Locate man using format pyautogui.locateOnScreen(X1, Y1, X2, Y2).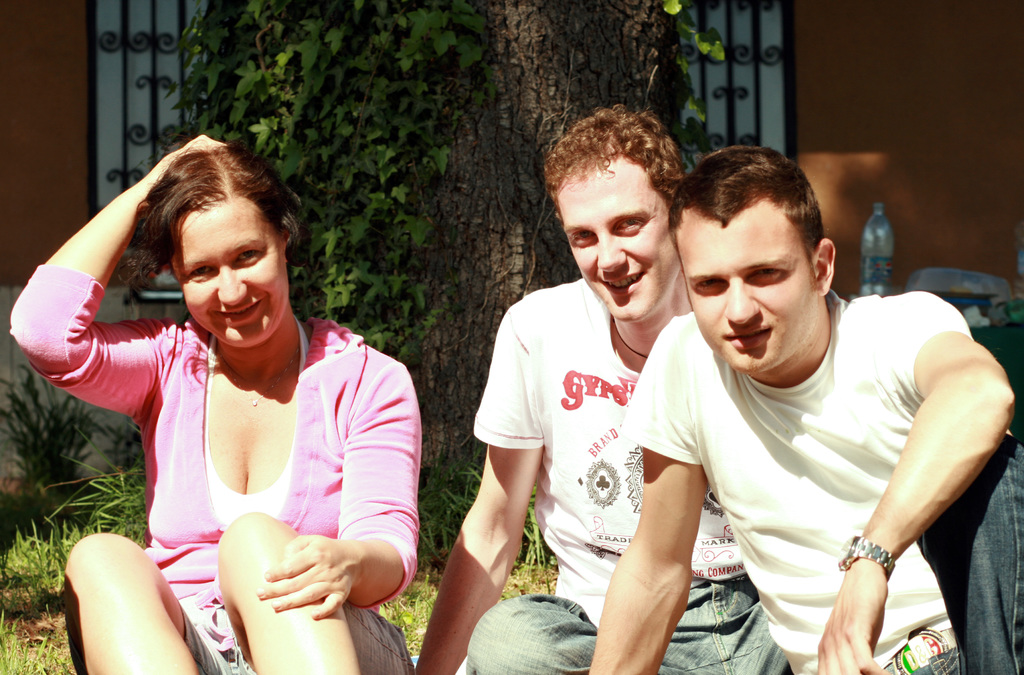
pyautogui.locateOnScreen(614, 142, 1002, 671).
